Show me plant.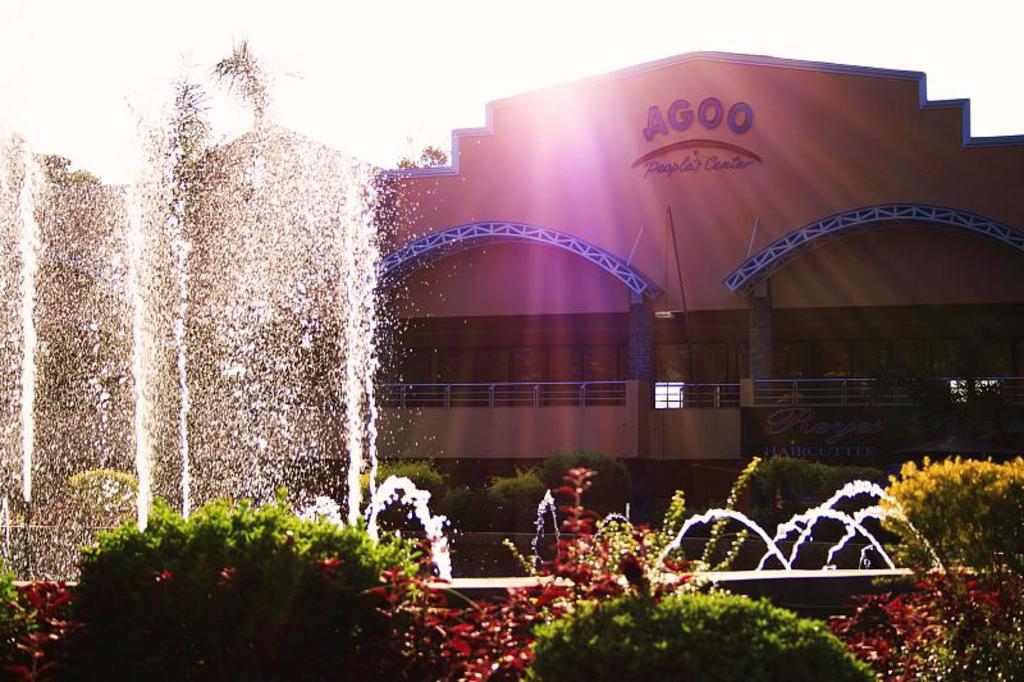
plant is here: (925, 369, 1016, 434).
